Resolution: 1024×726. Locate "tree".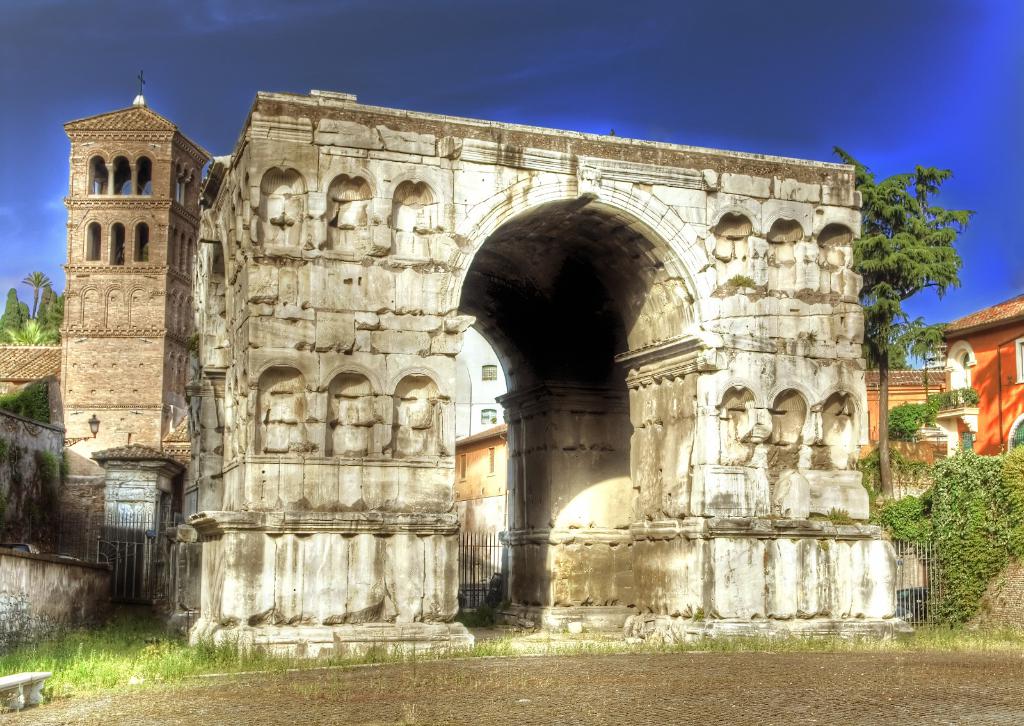
[x1=23, y1=315, x2=47, y2=349].
